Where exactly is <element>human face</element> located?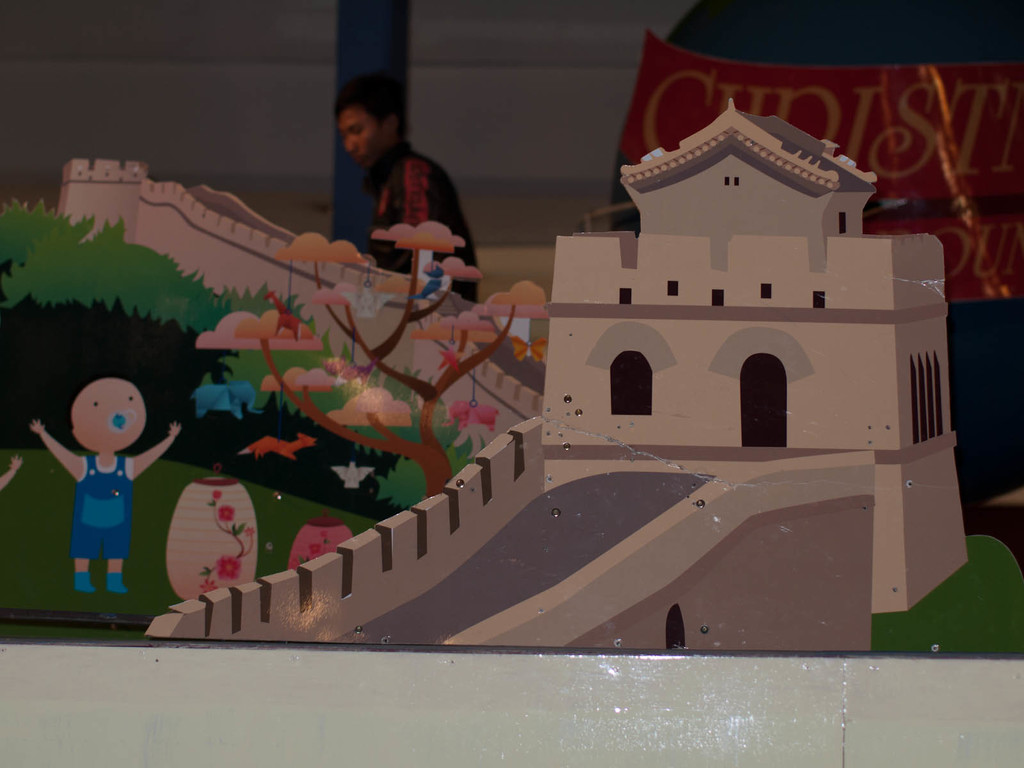
Its bounding box is (x1=71, y1=379, x2=150, y2=449).
